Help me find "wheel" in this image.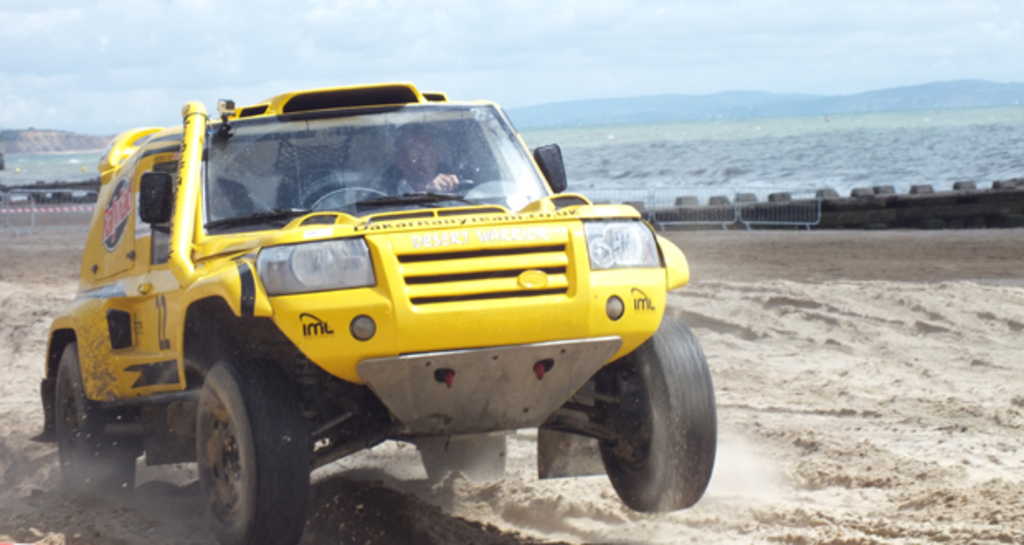
Found it: pyautogui.locateOnScreen(441, 175, 479, 192).
